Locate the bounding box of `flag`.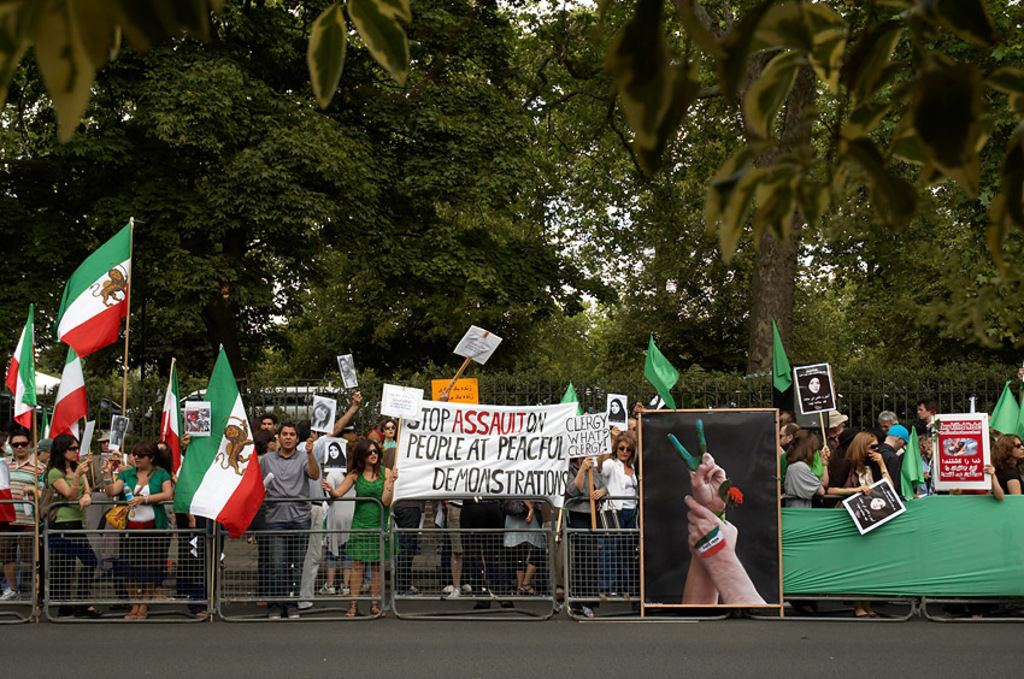
Bounding box: left=171, top=347, right=267, bottom=542.
